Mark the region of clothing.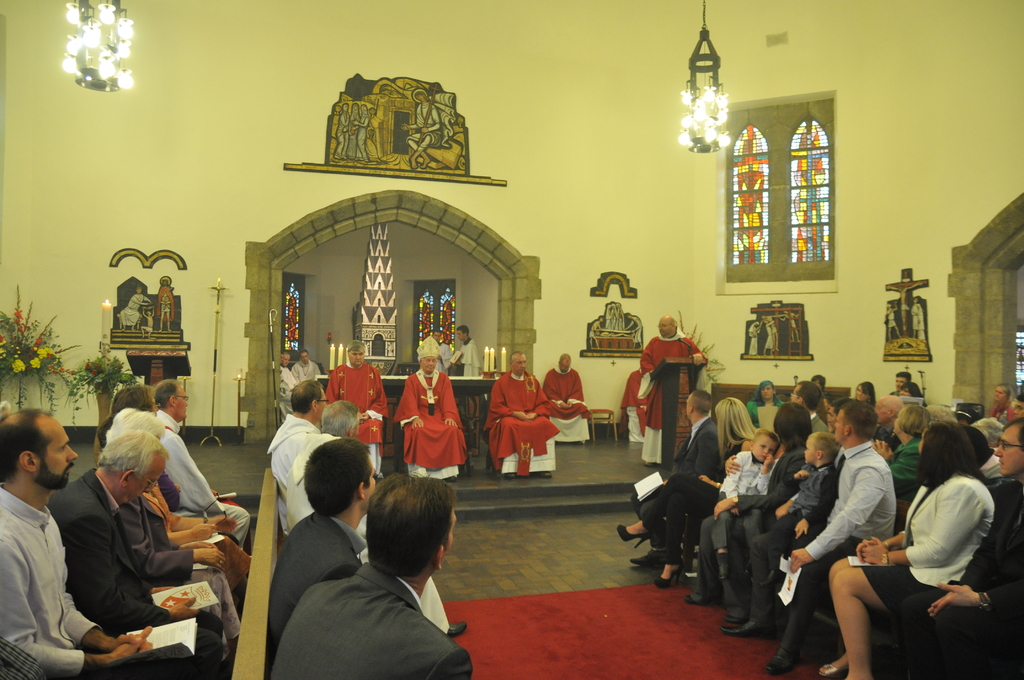
Region: <region>494, 361, 557, 492</region>.
